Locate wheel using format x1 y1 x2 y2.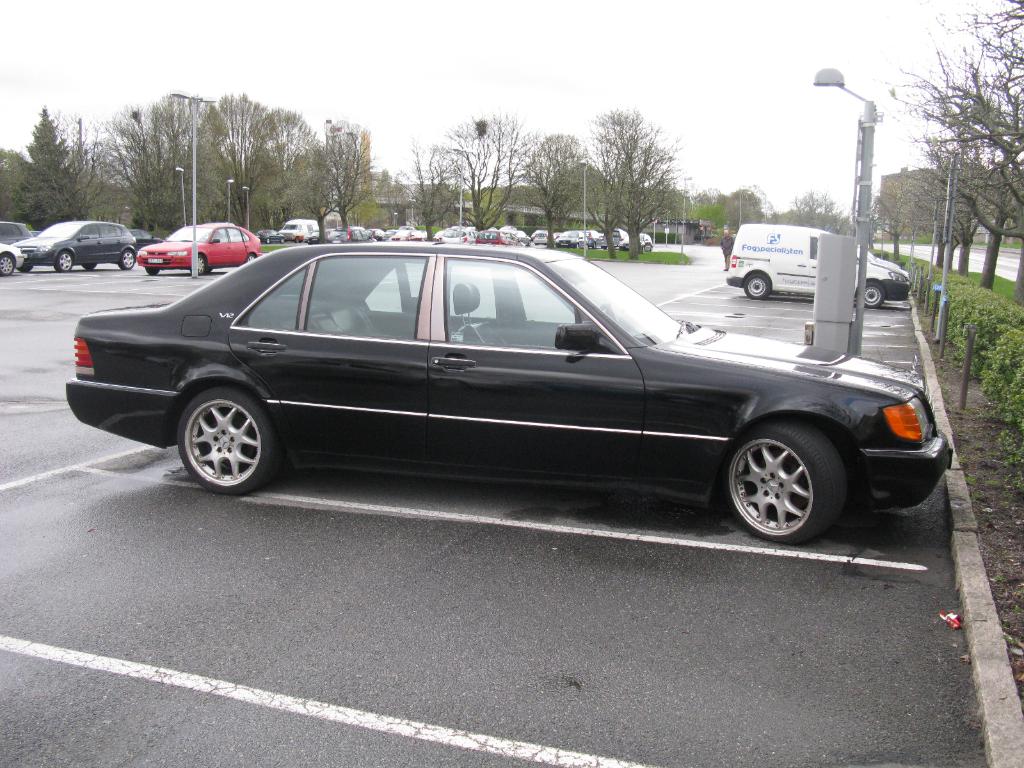
81 264 97 269.
